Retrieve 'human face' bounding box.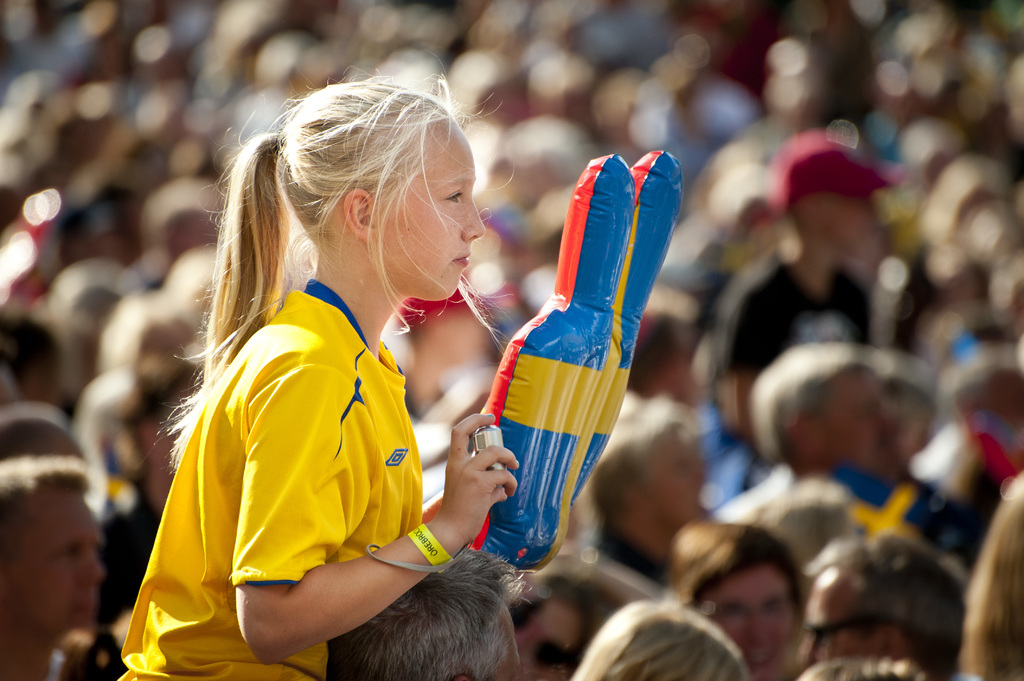
Bounding box: <bbox>13, 485, 113, 632</bbox>.
